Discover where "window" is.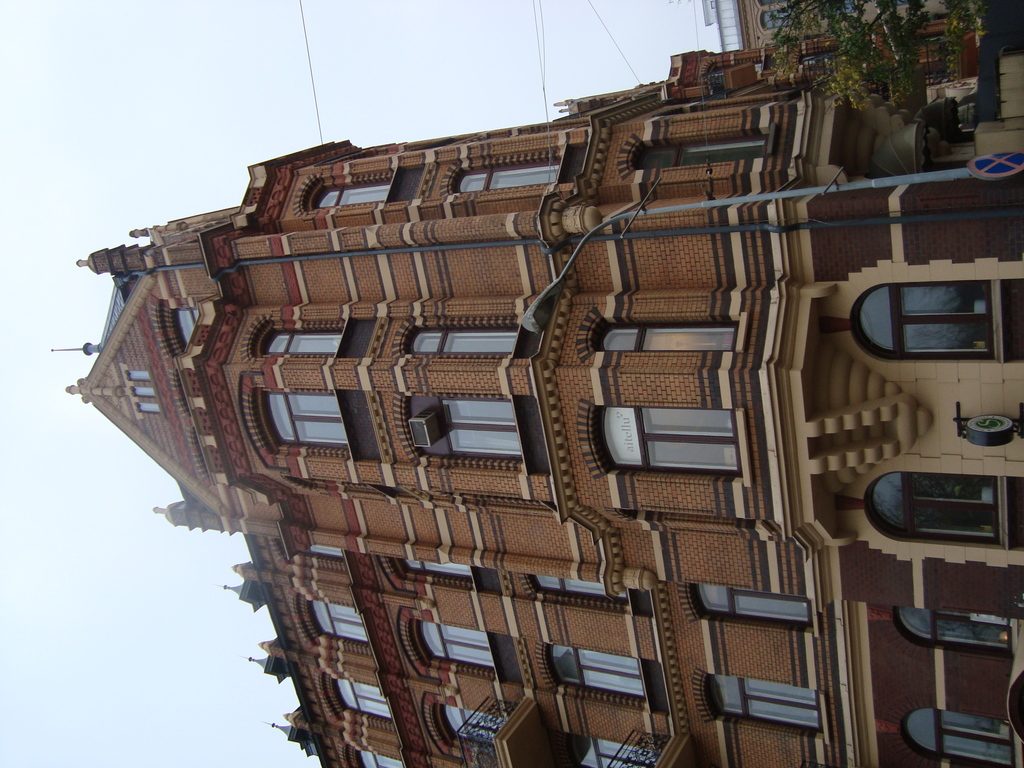
Discovered at bbox=(386, 384, 554, 477).
